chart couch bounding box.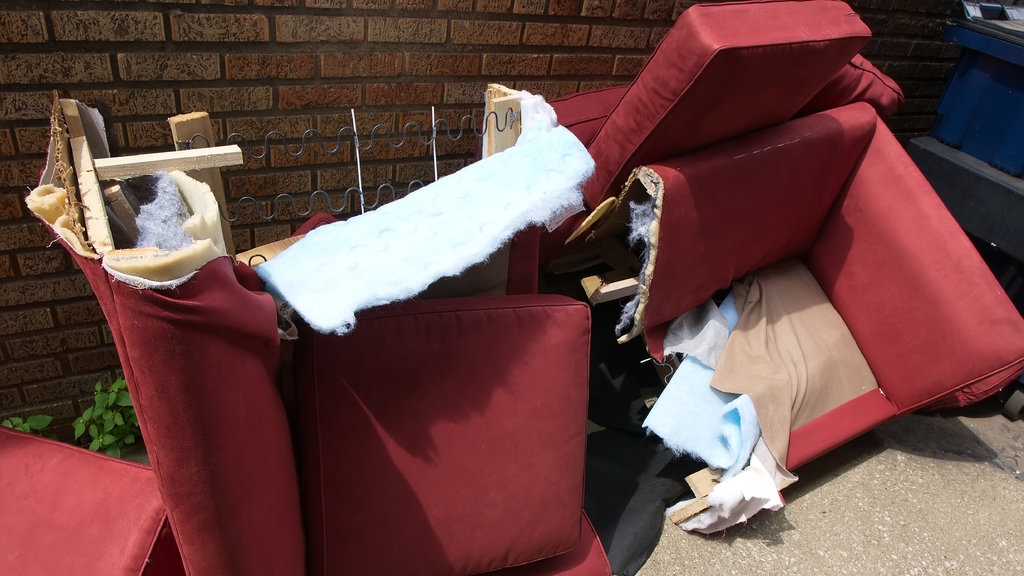
Charted: (left=502, top=44, right=997, bottom=532).
